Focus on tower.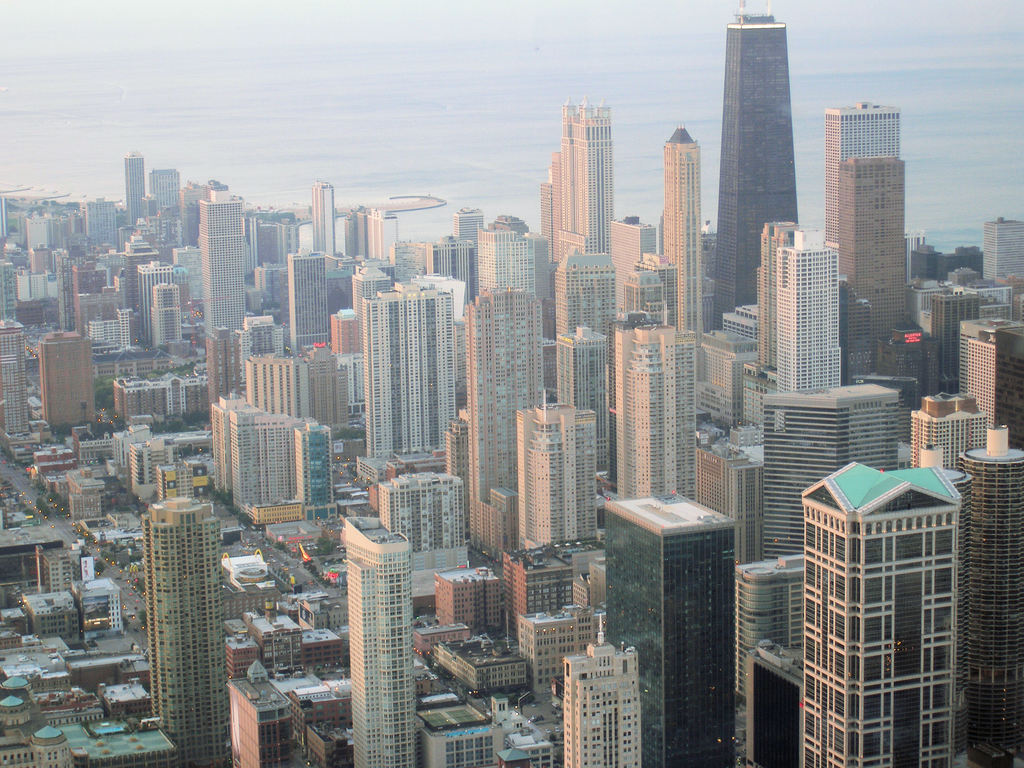
Focused at [340, 515, 413, 758].
